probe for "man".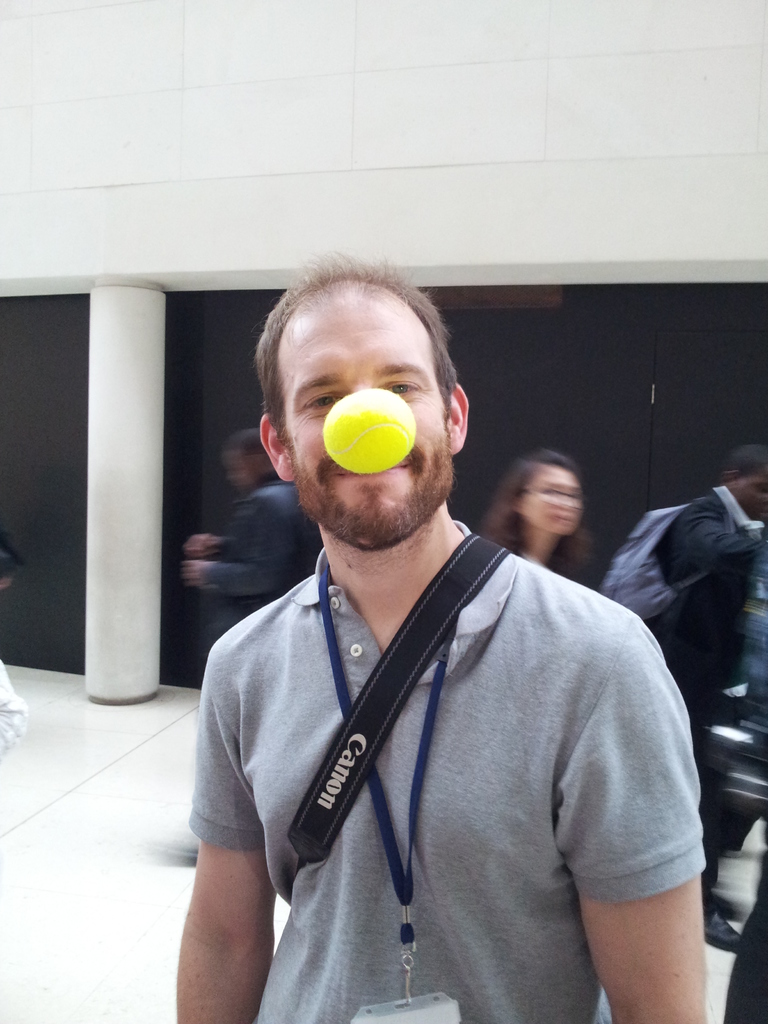
Probe result: left=622, top=459, right=767, bottom=940.
